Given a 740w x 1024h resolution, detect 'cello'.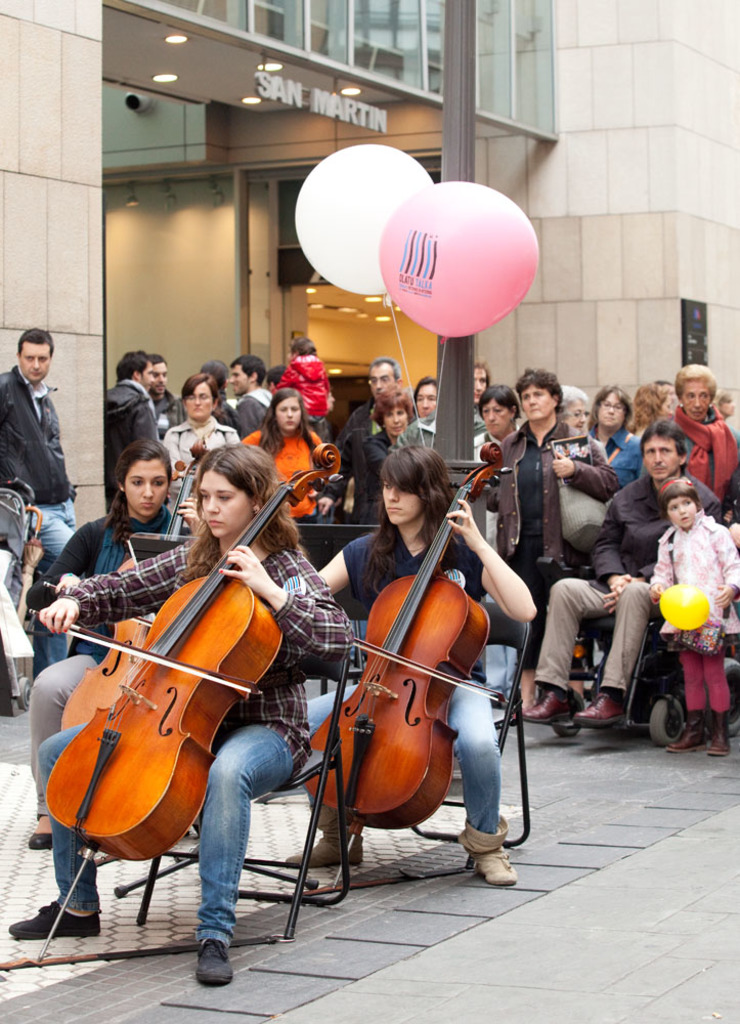
304/443/524/852.
